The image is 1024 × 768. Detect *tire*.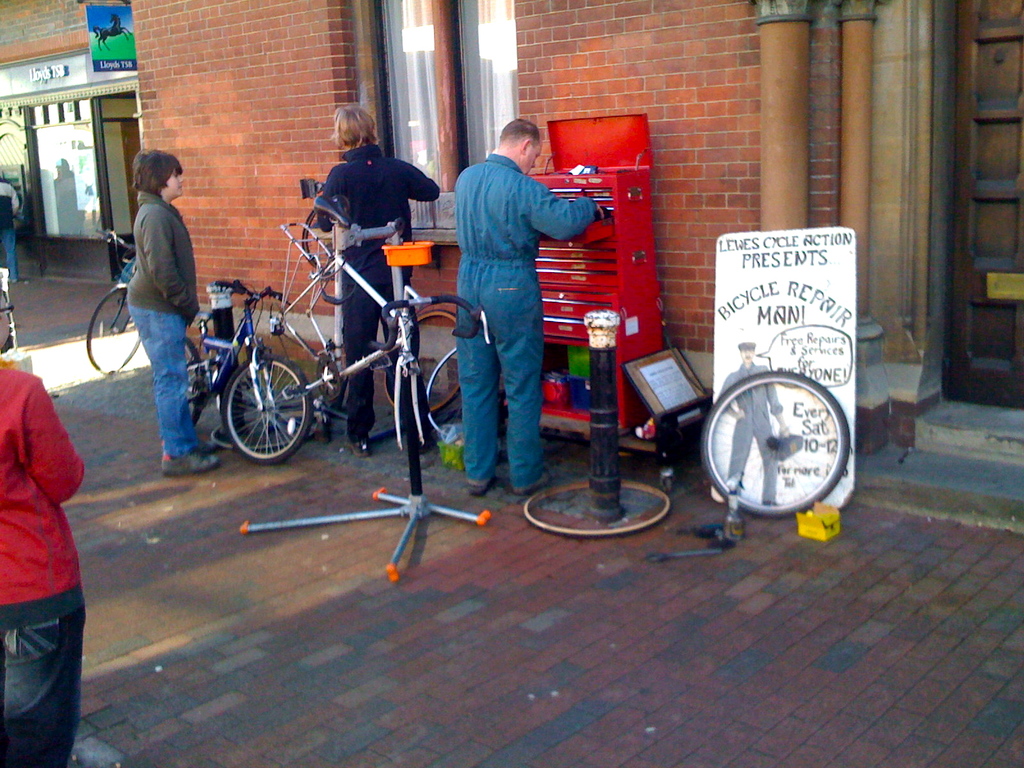
Detection: rect(425, 342, 509, 440).
